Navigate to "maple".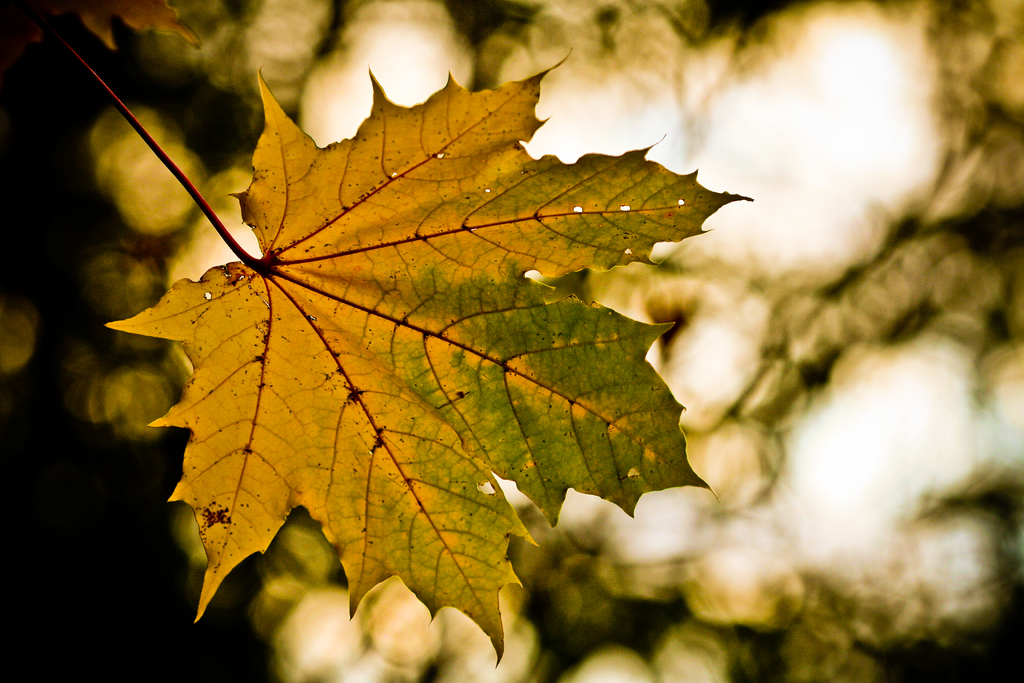
Navigation target: select_region(15, 0, 751, 668).
